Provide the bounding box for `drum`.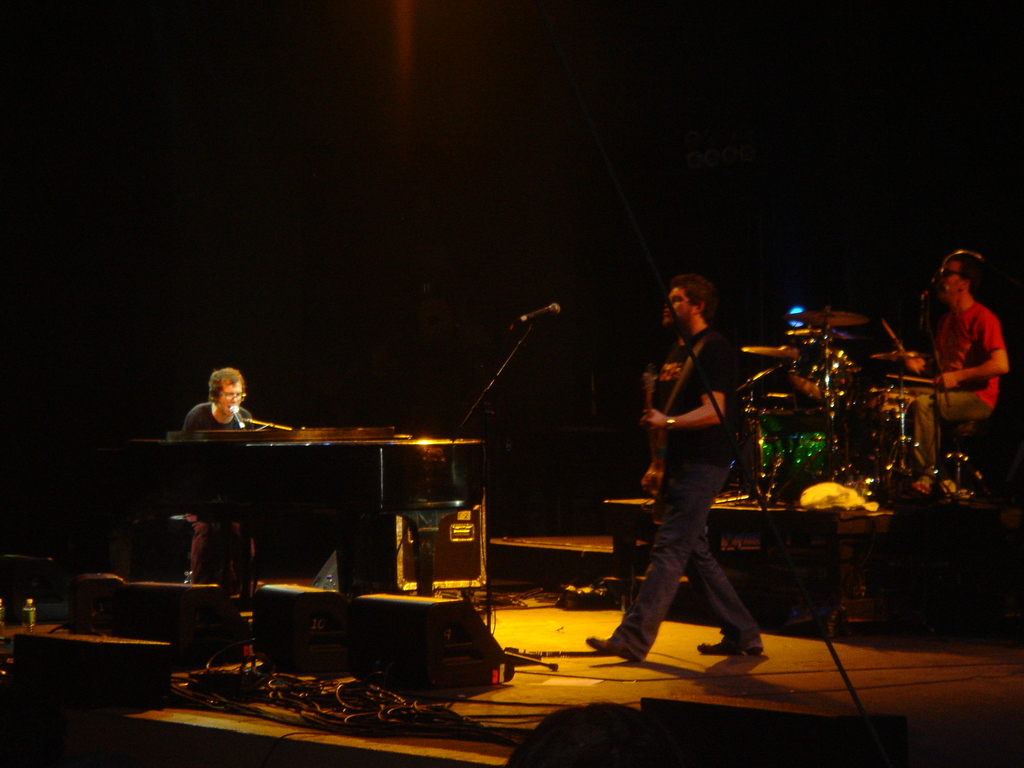
bbox(728, 408, 837, 500).
